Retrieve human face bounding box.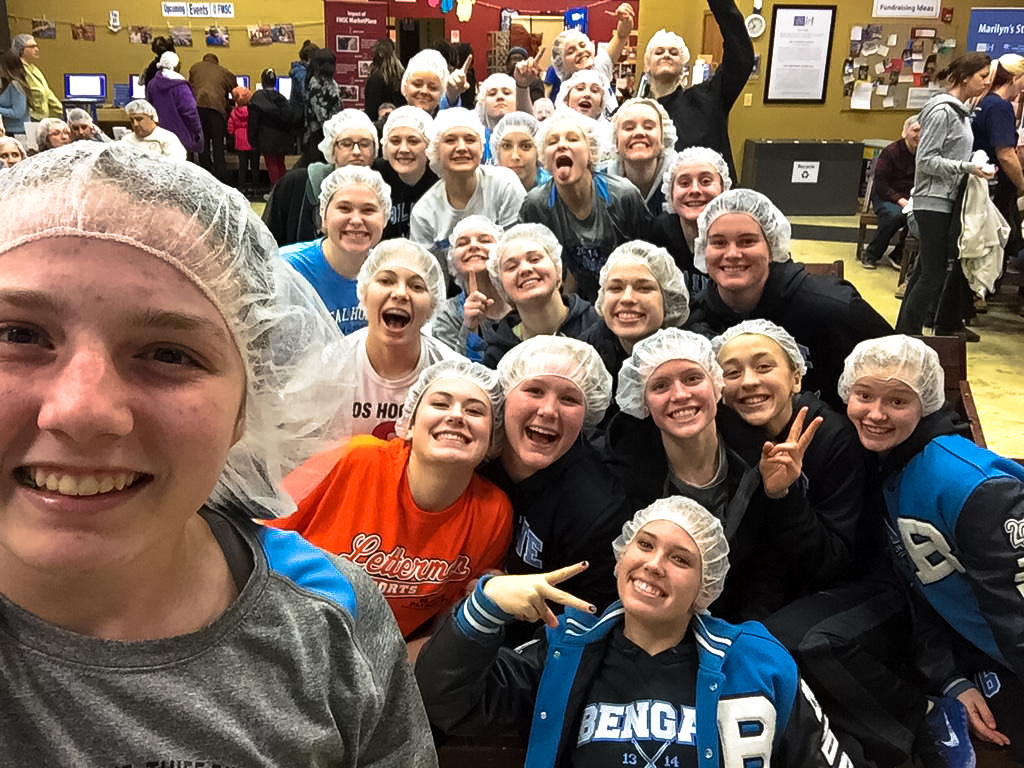
Bounding box: <box>900,120,925,149</box>.
